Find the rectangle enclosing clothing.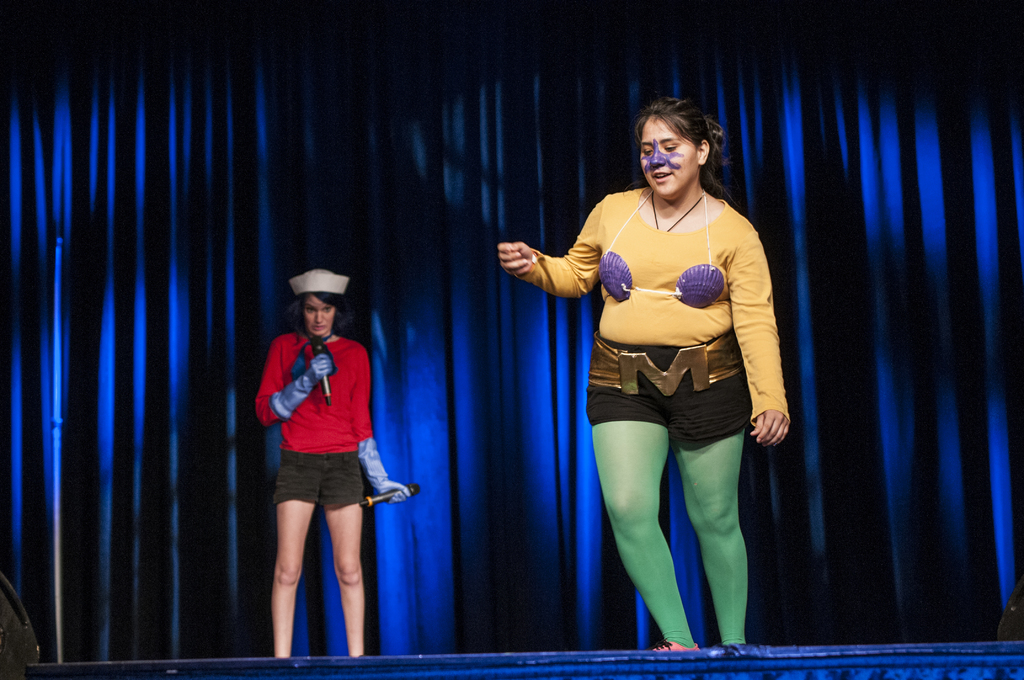
{"left": 567, "top": 164, "right": 778, "bottom": 476}.
